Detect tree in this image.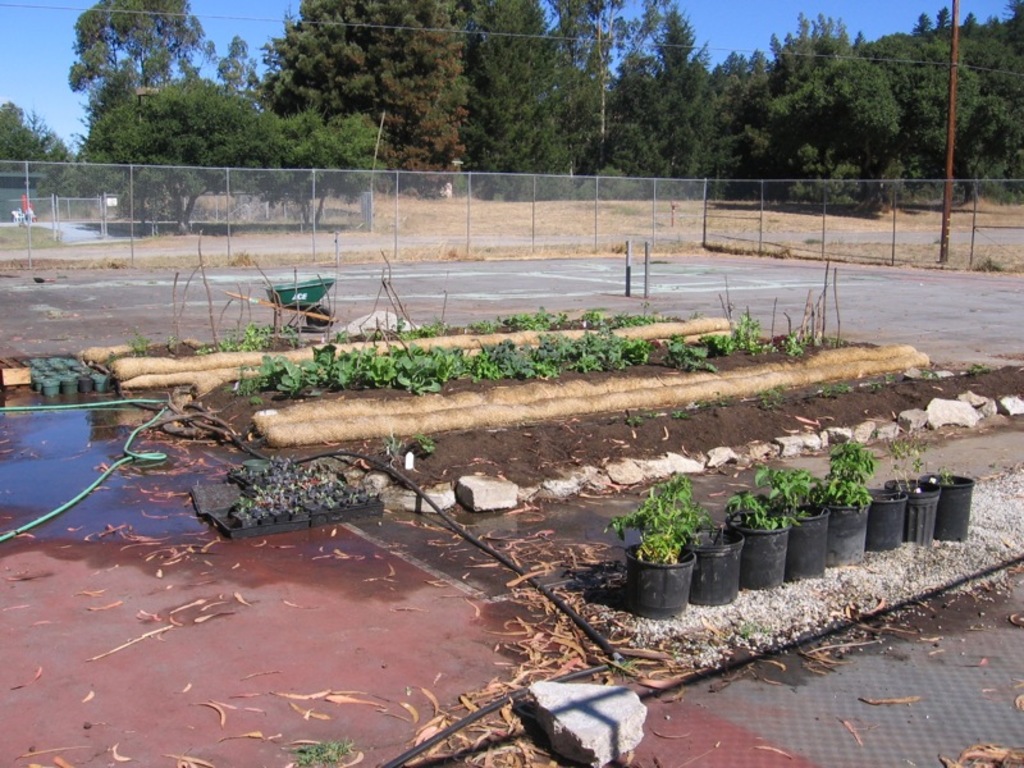
Detection: (936, 41, 1023, 211).
